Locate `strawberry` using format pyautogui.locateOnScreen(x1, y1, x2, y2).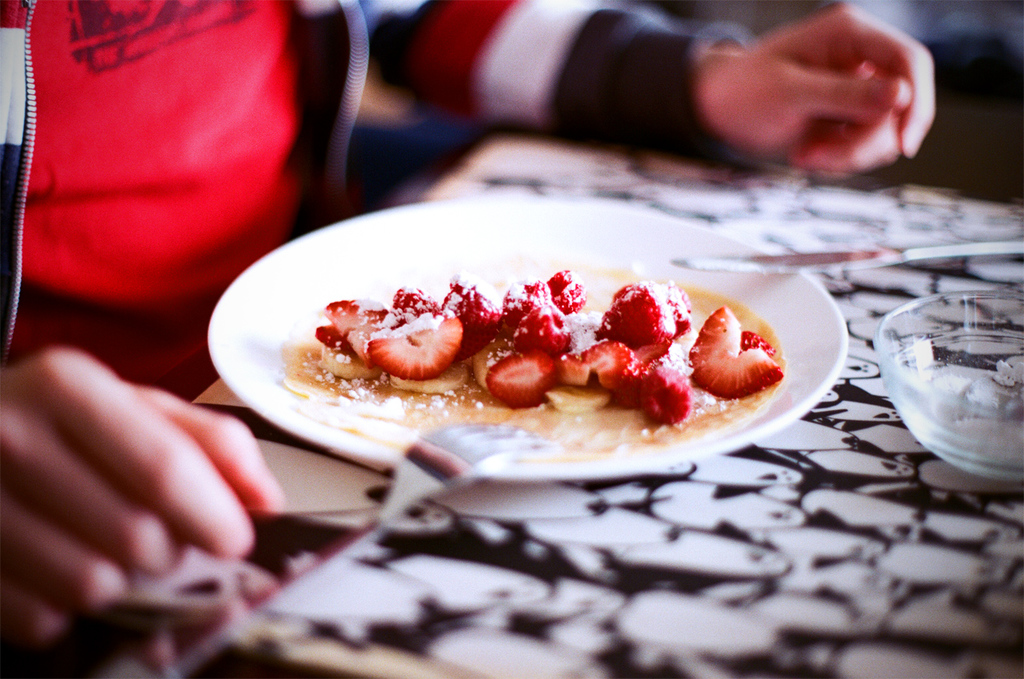
pyautogui.locateOnScreen(361, 308, 460, 375).
